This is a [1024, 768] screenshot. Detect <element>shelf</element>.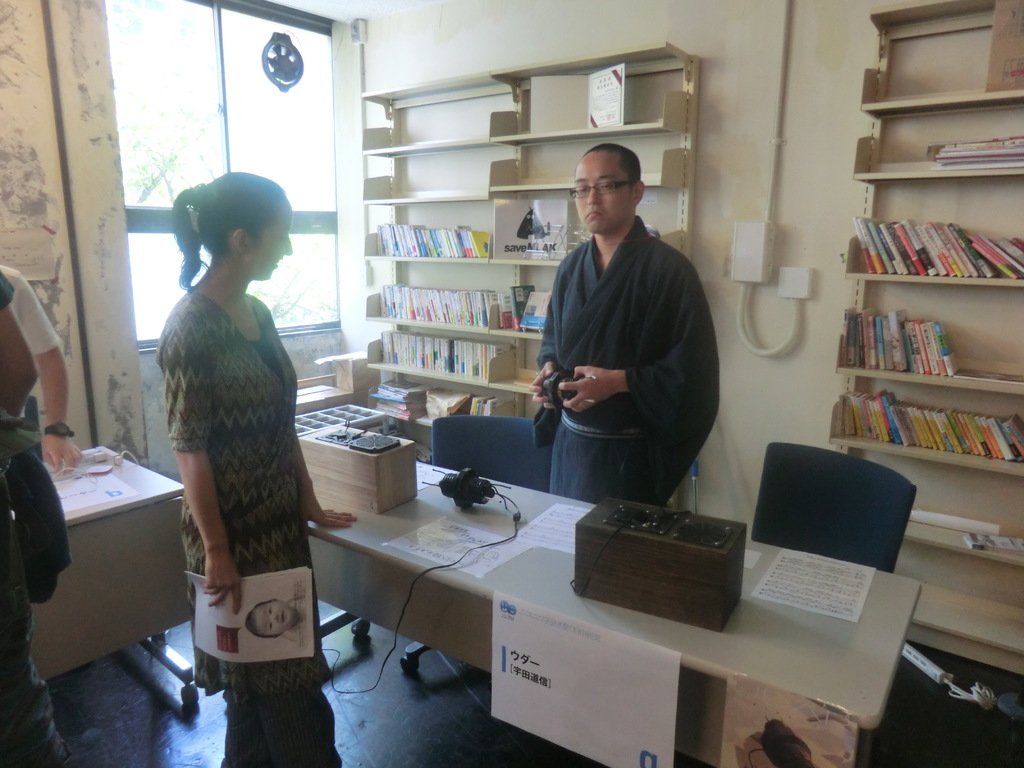
x1=900, y1=582, x2=1021, y2=678.
